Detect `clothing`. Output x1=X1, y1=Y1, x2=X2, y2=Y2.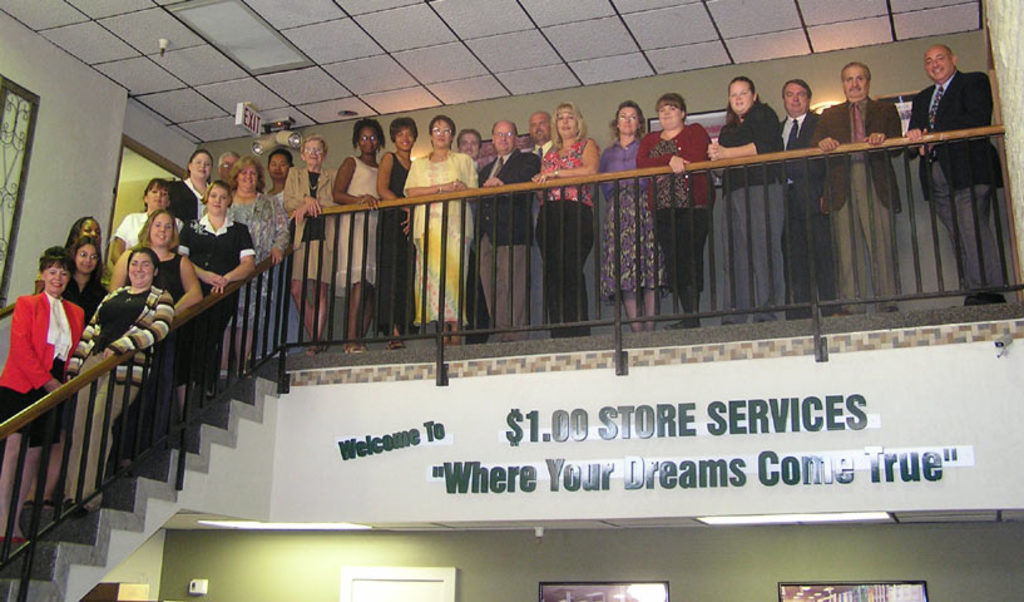
x1=226, y1=196, x2=287, y2=396.
